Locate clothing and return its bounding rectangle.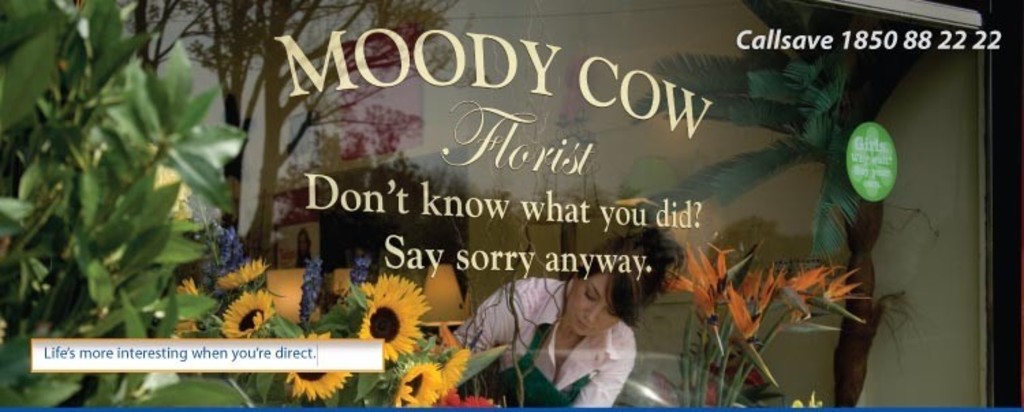
<box>452,277,638,411</box>.
